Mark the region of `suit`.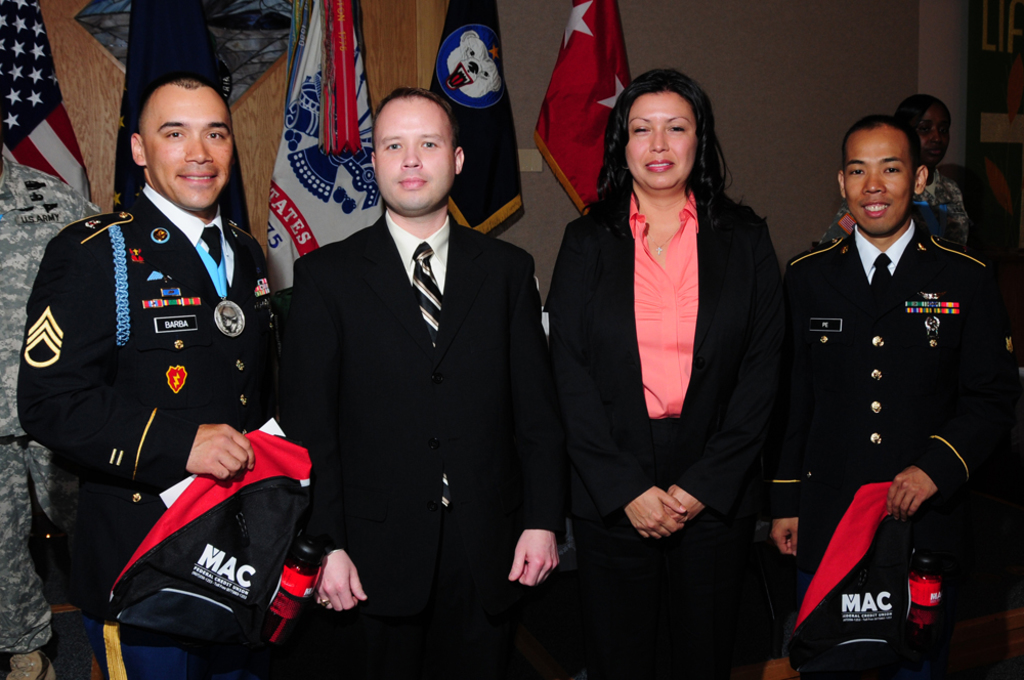
Region: left=11, top=195, right=272, bottom=632.
